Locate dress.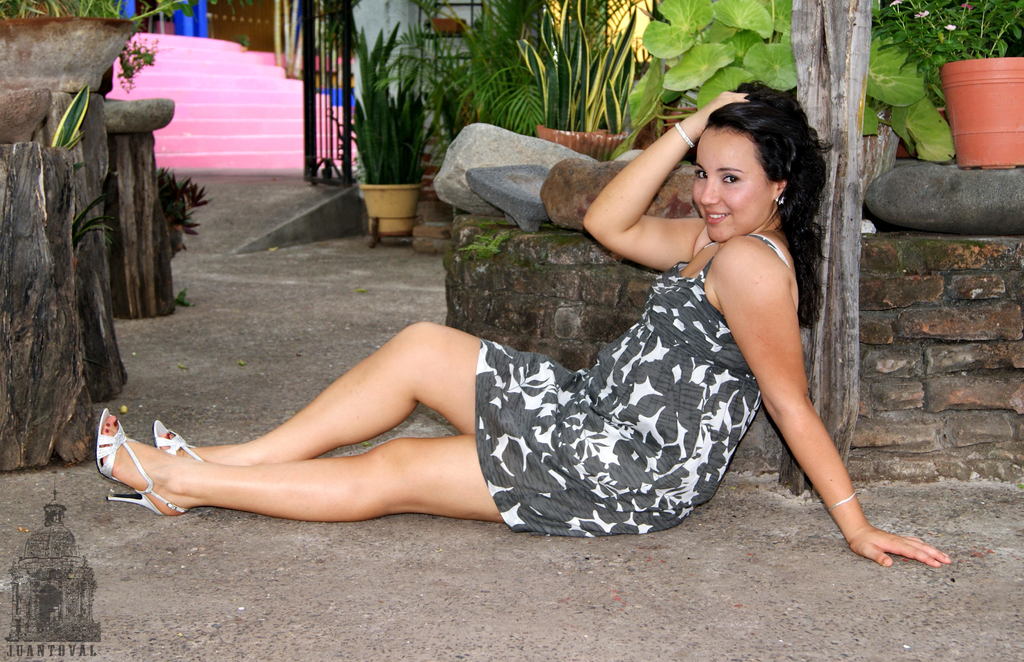
Bounding box: 470, 234, 795, 538.
